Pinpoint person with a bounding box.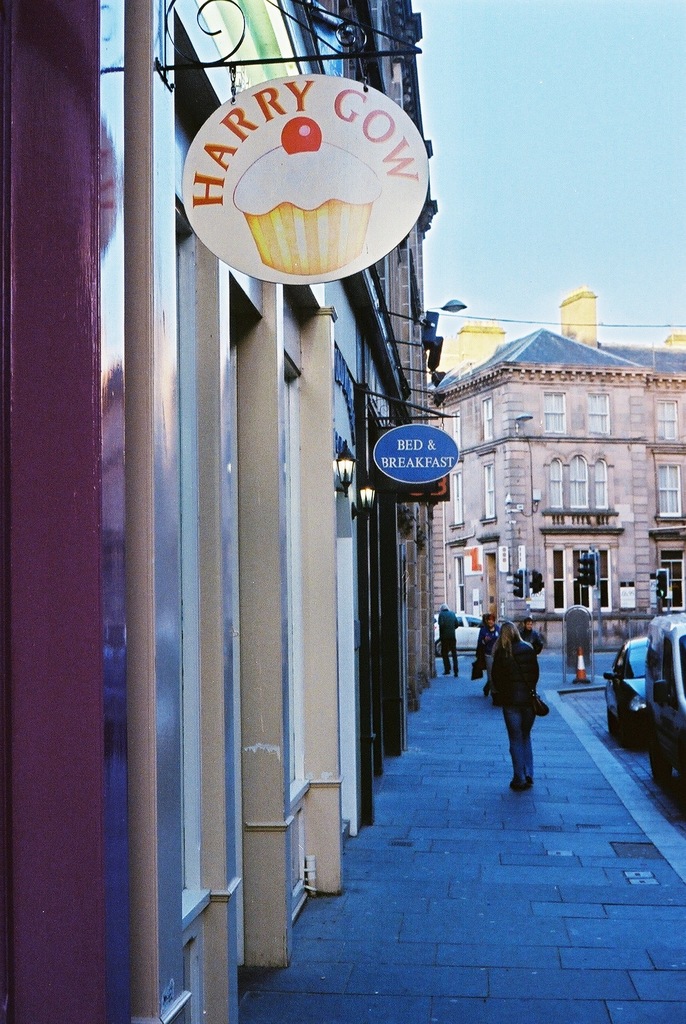
left=439, top=605, right=462, bottom=682.
